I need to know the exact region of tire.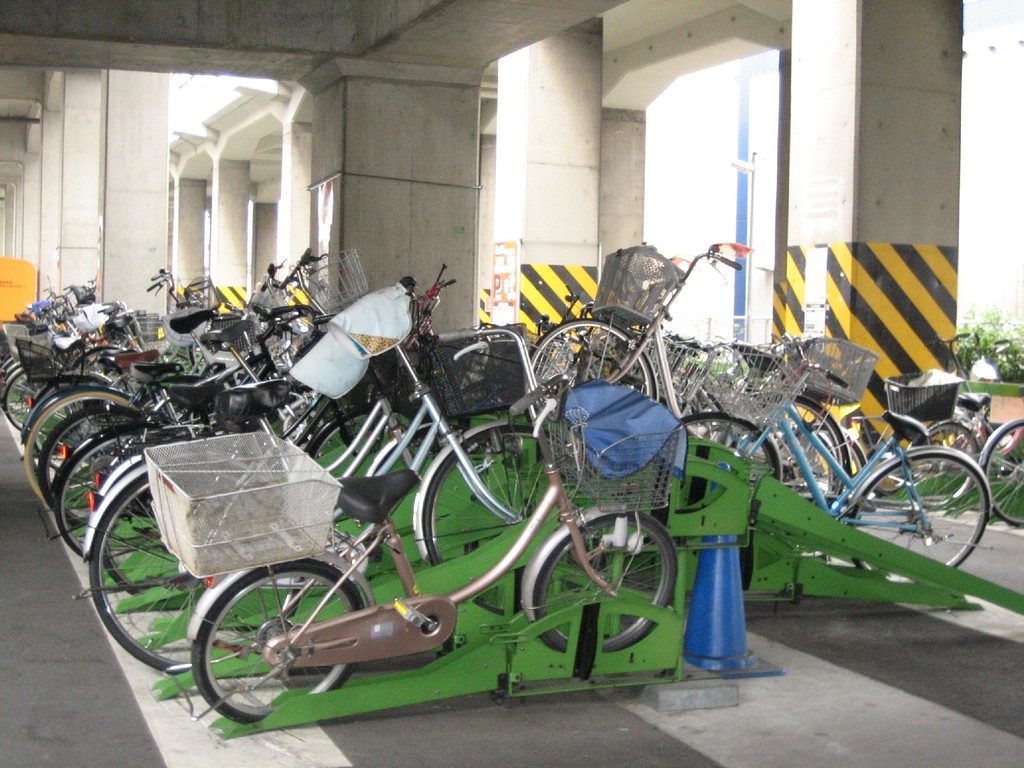
Region: pyautogui.locateOnScreen(534, 511, 677, 652).
